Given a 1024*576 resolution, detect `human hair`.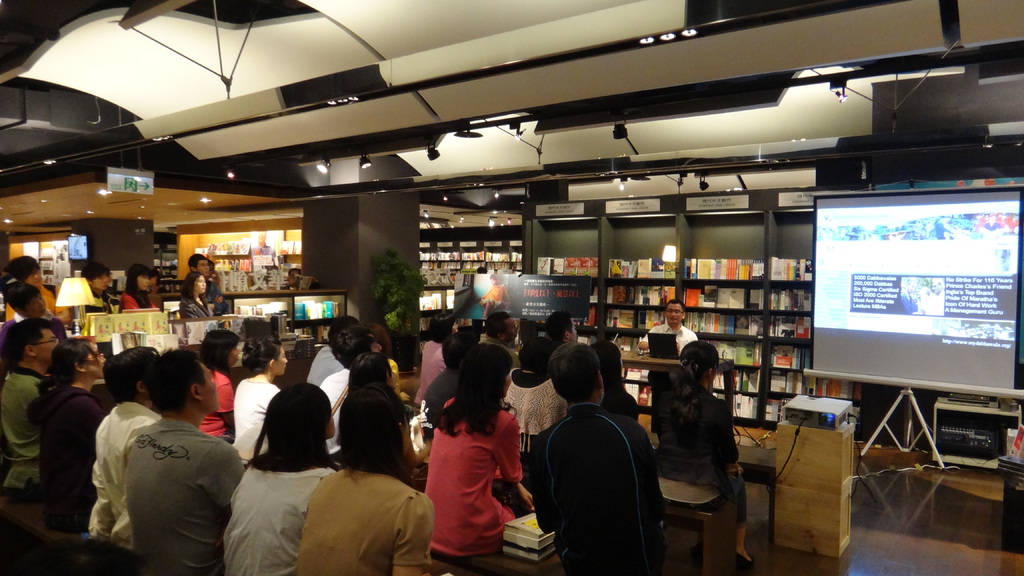
region(428, 307, 454, 346).
